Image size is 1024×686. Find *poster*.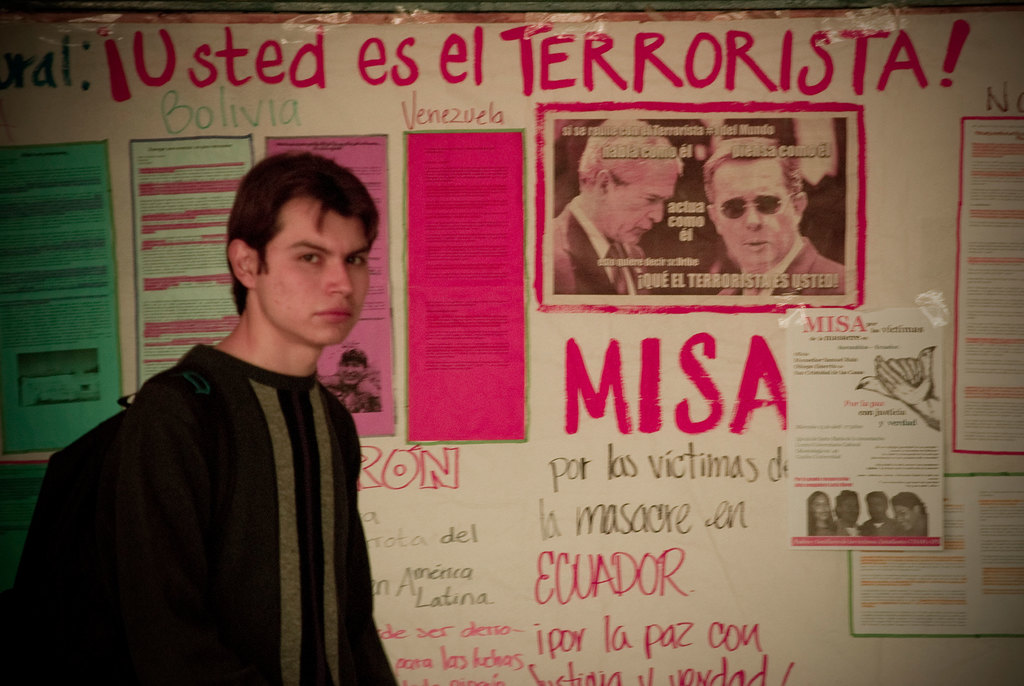
<box>0,460,46,590</box>.
